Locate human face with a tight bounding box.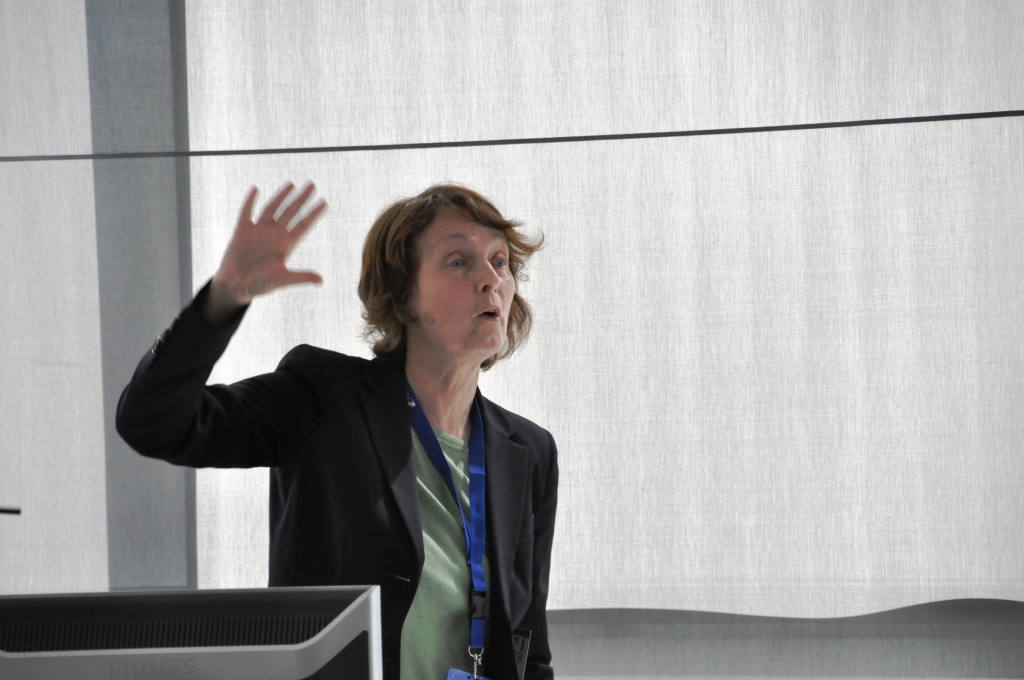
bbox(413, 198, 518, 361).
